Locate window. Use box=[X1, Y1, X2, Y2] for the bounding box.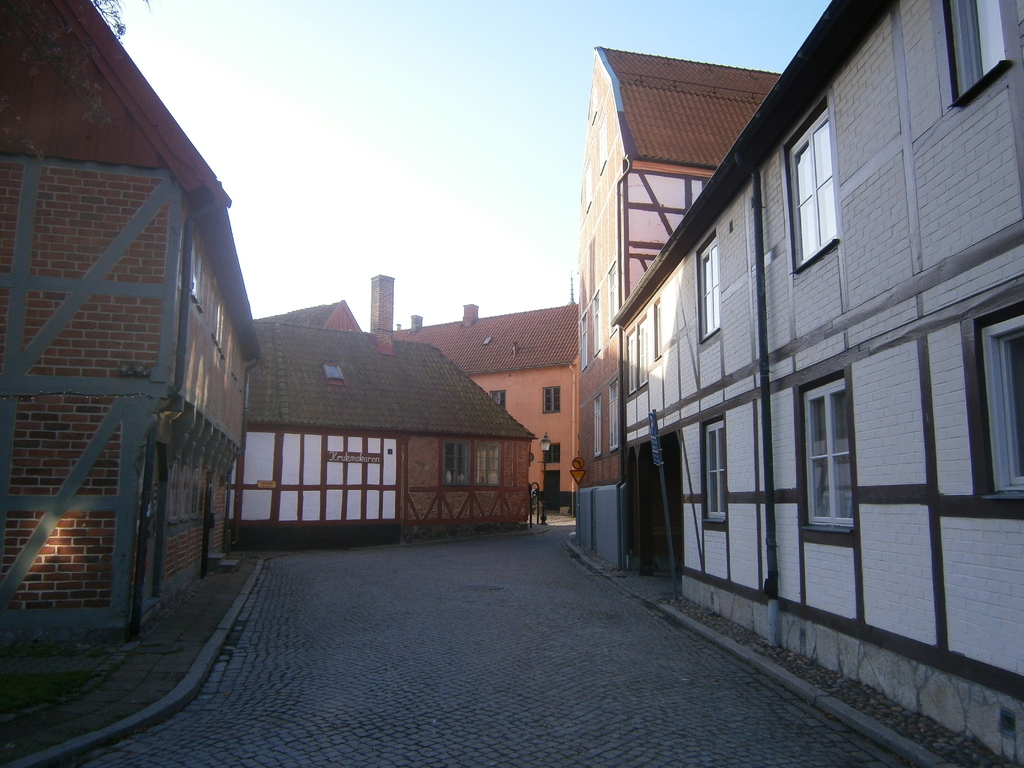
box=[589, 396, 604, 460].
